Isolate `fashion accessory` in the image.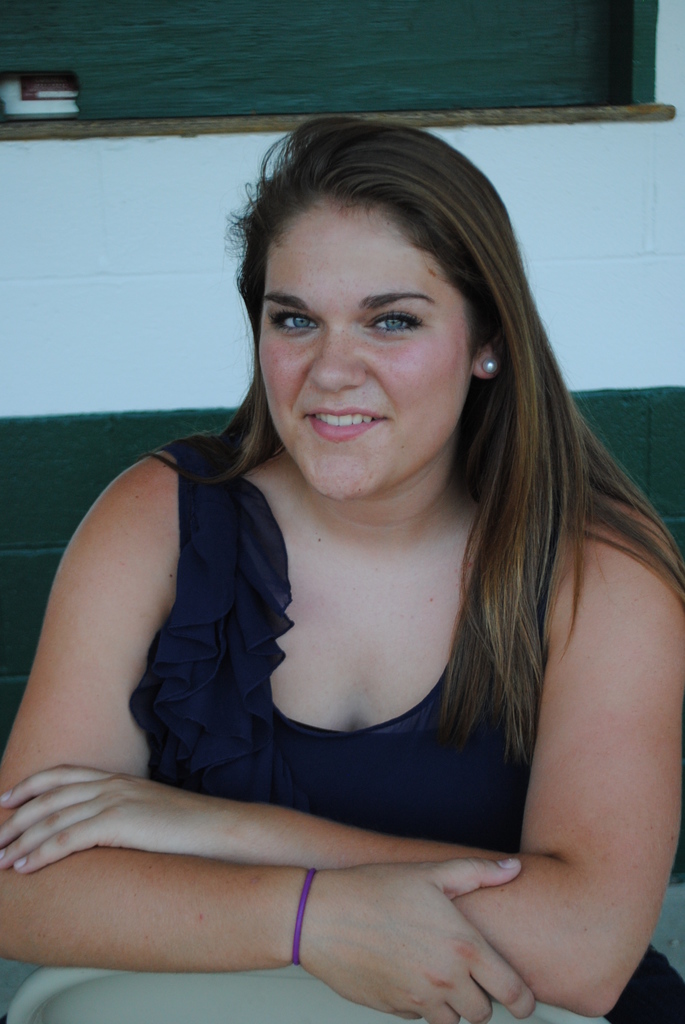
Isolated region: x1=480, y1=358, x2=500, y2=376.
